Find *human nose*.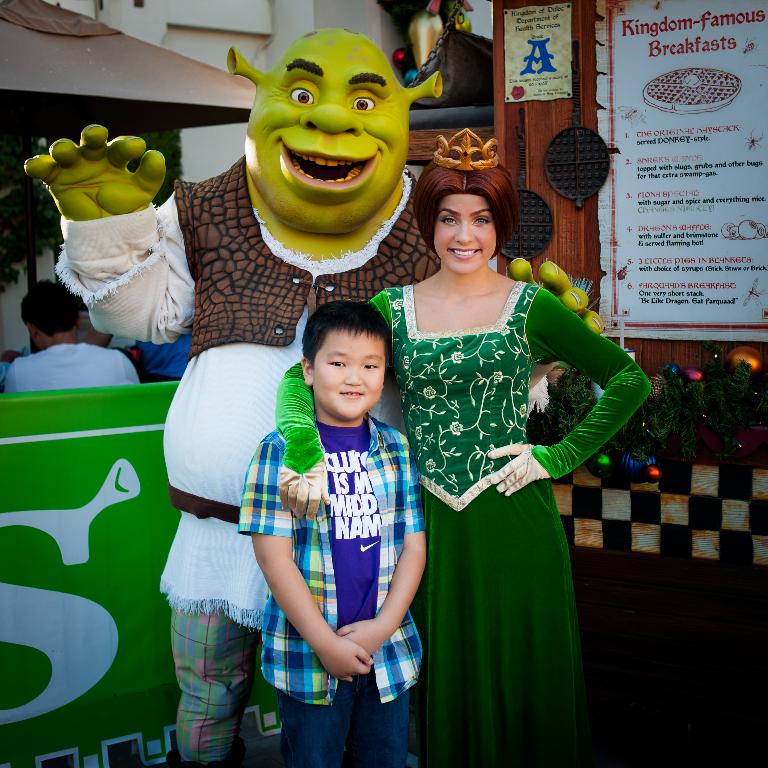
bbox=[300, 99, 362, 133].
